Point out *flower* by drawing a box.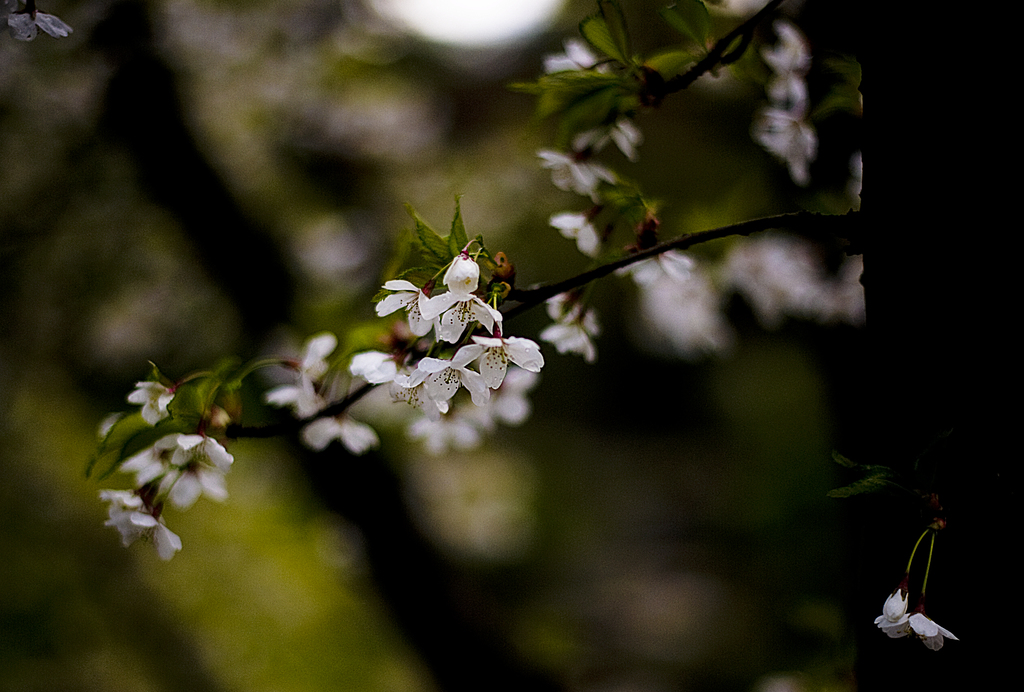
bbox=(615, 237, 692, 291).
